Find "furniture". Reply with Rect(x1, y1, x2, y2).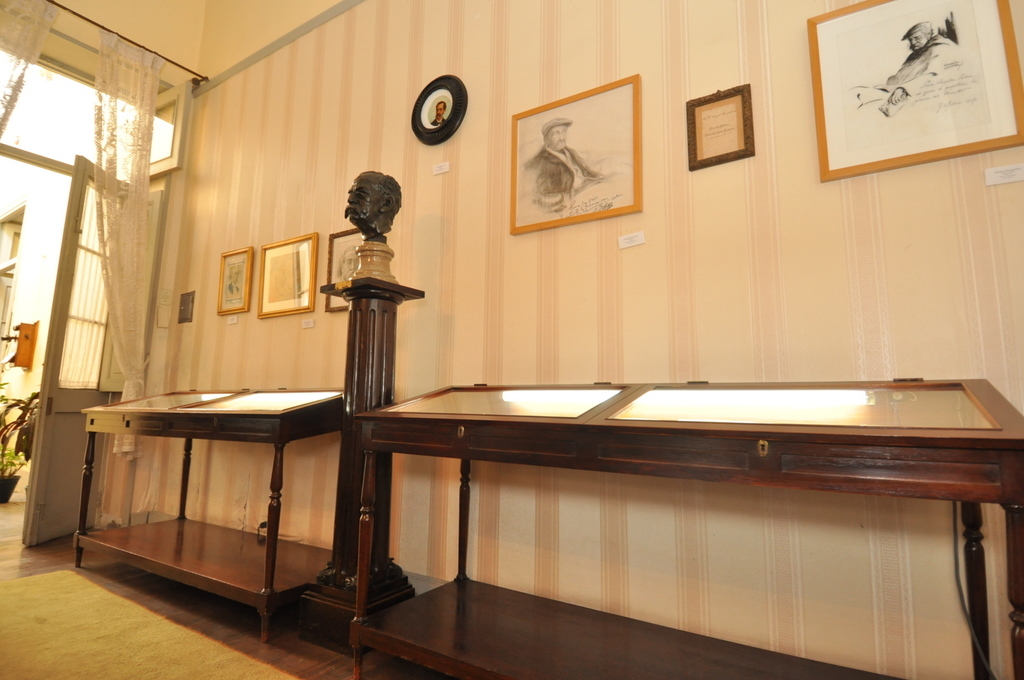
Rect(78, 390, 345, 648).
